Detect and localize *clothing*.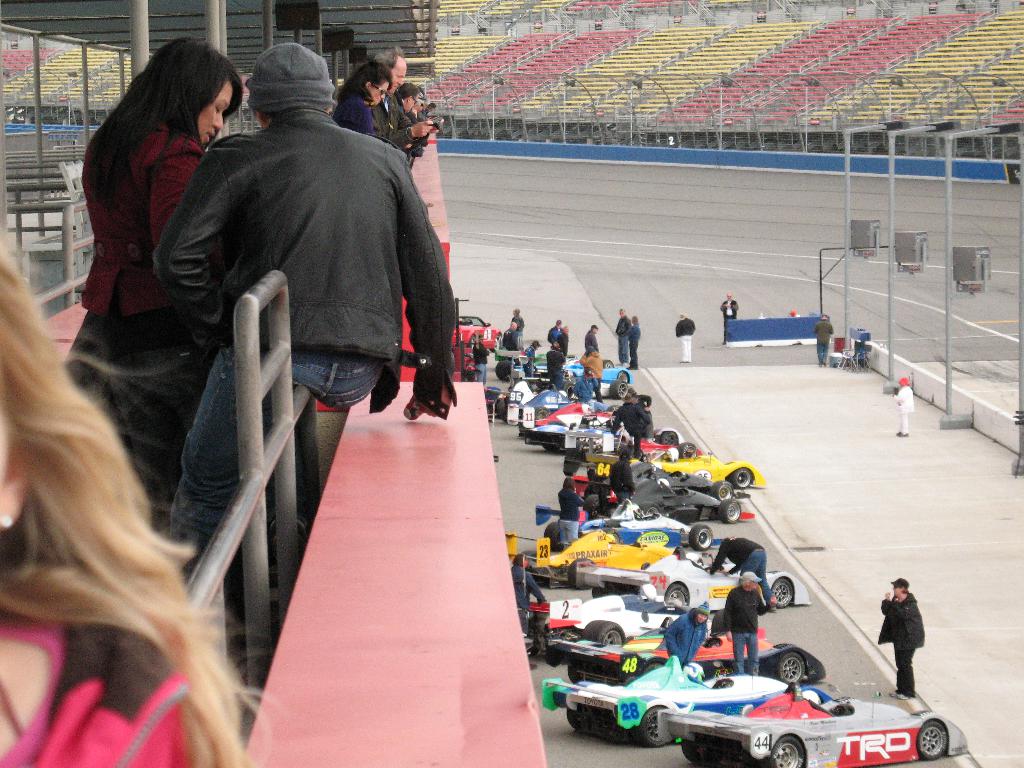
Localized at pyautogui.locateOnScreen(514, 315, 526, 329).
